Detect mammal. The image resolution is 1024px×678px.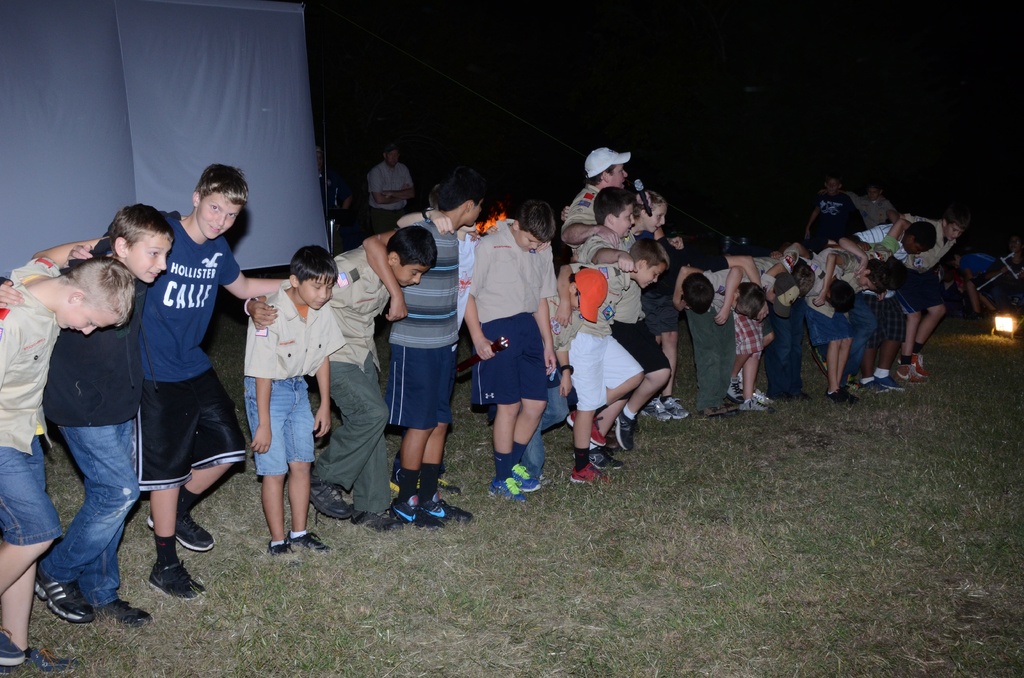
box(240, 220, 437, 532).
